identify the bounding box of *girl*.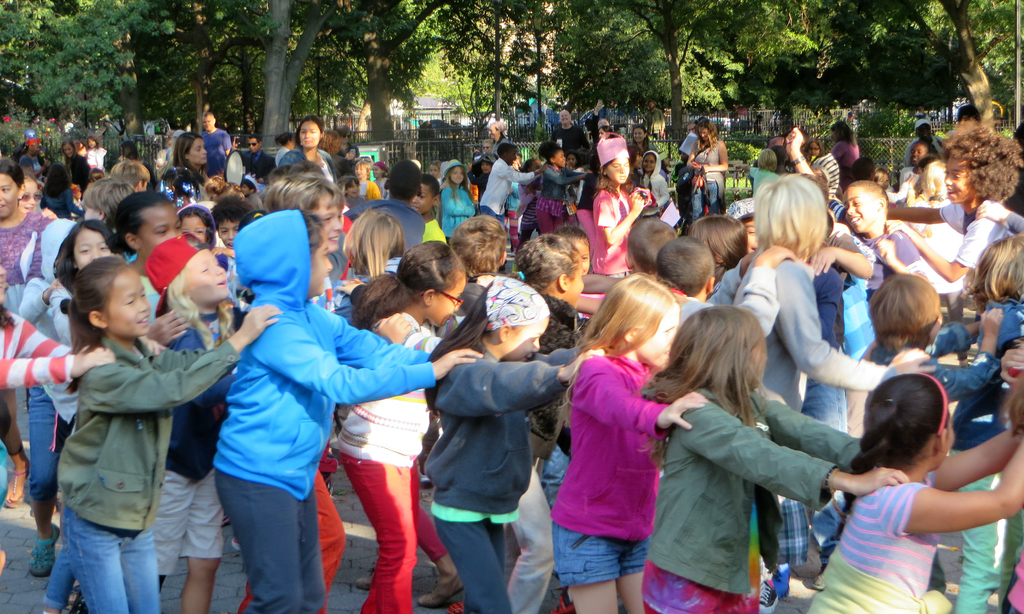
426 279 609 613.
